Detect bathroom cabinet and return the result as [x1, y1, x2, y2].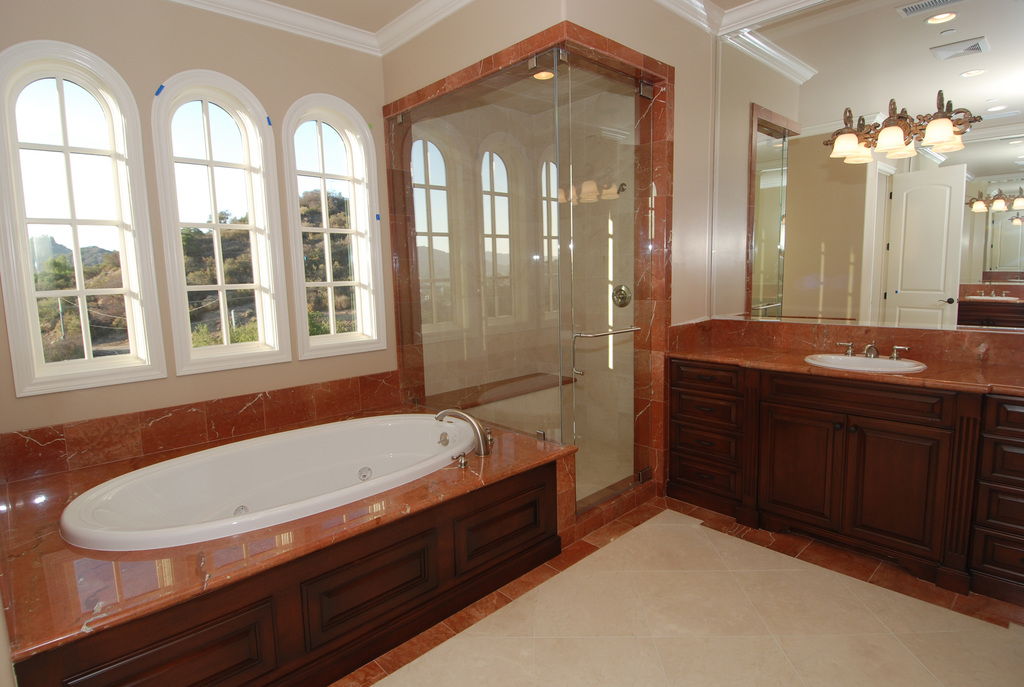
[8, 461, 562, 686].
